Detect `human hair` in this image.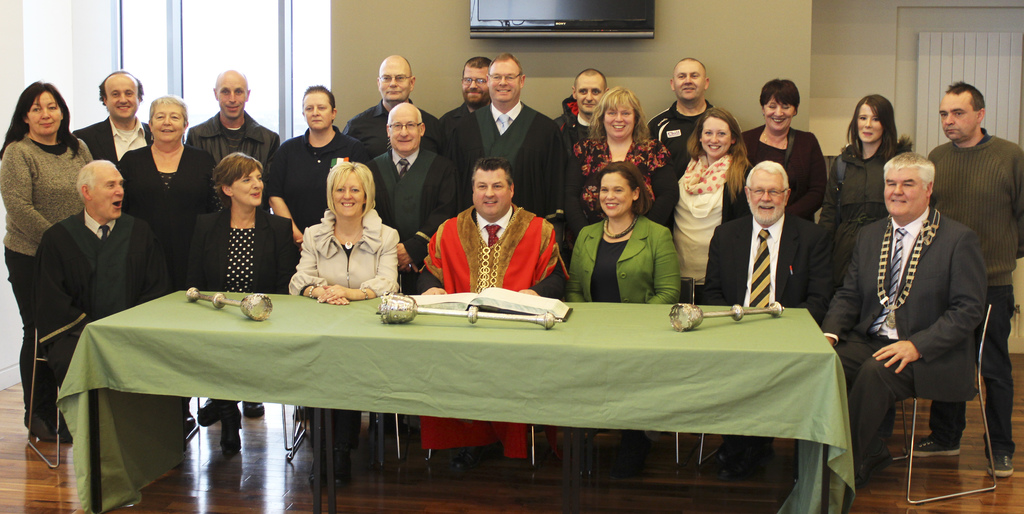
Detection: l=209, t=152, r=266, b=186.
